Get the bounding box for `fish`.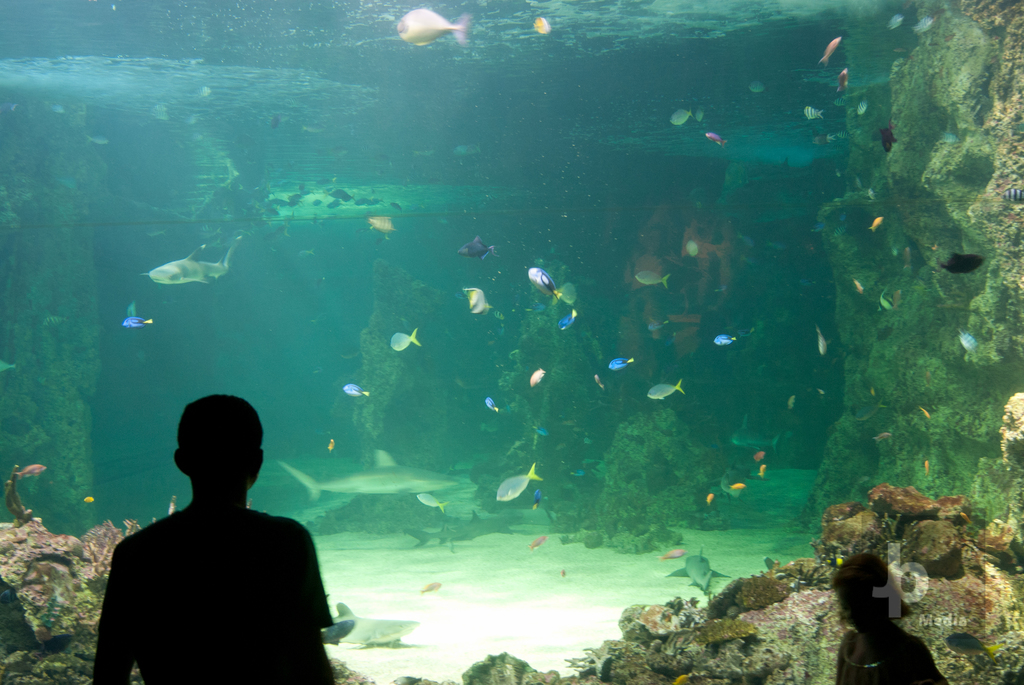
select_region(89, 135, 111, 143).
